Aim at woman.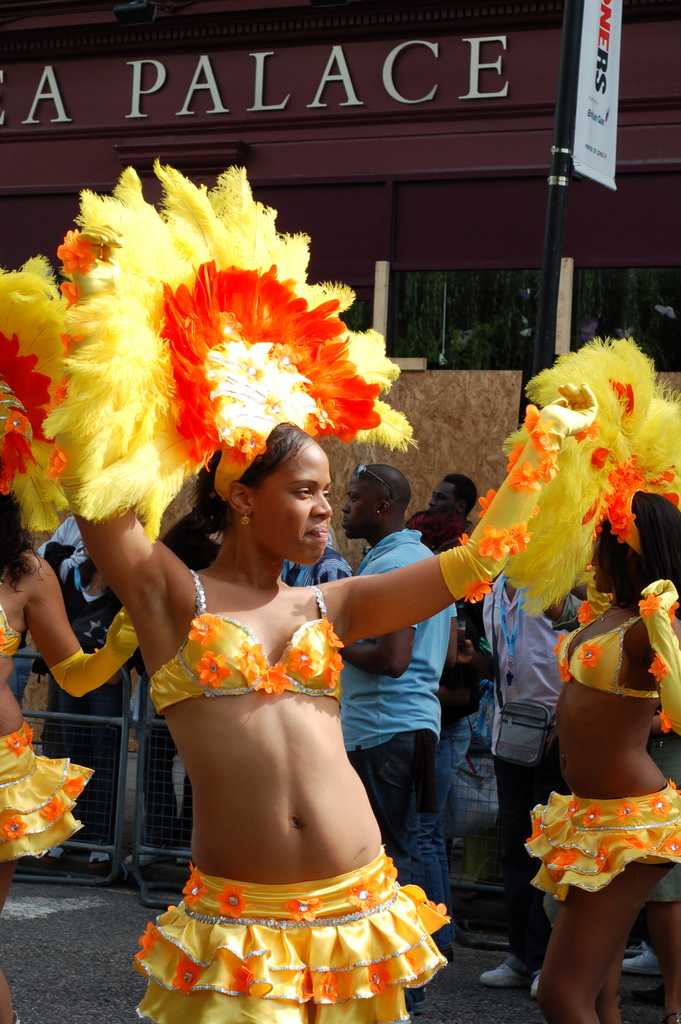
Aimed at left=515, top=531, right=675, bottom=1010.
